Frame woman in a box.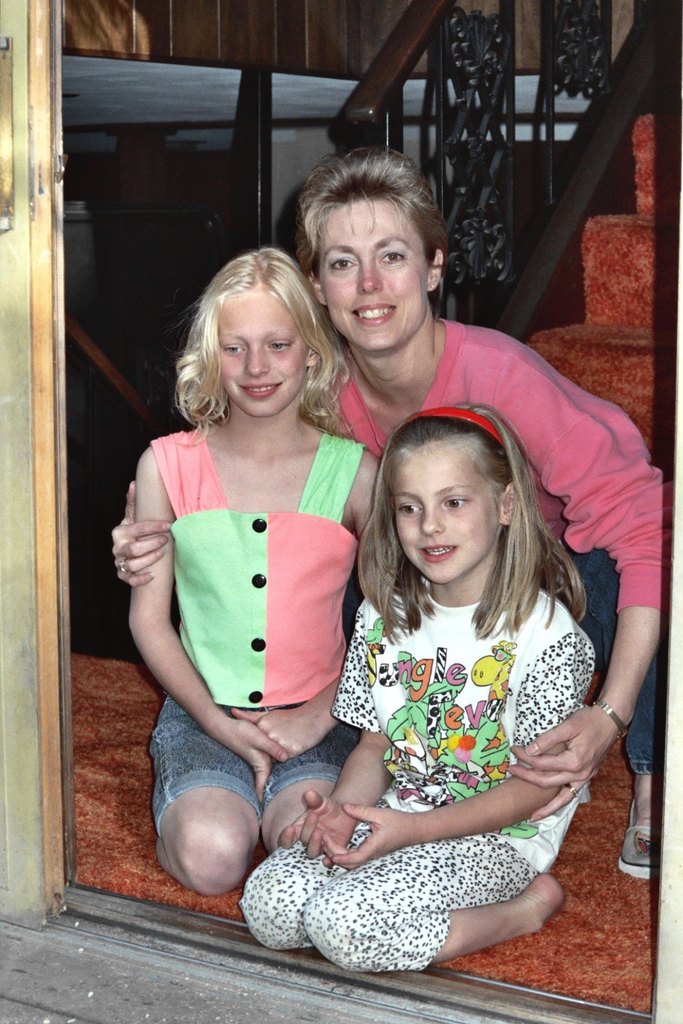
region(108, 146, 667, 878).
